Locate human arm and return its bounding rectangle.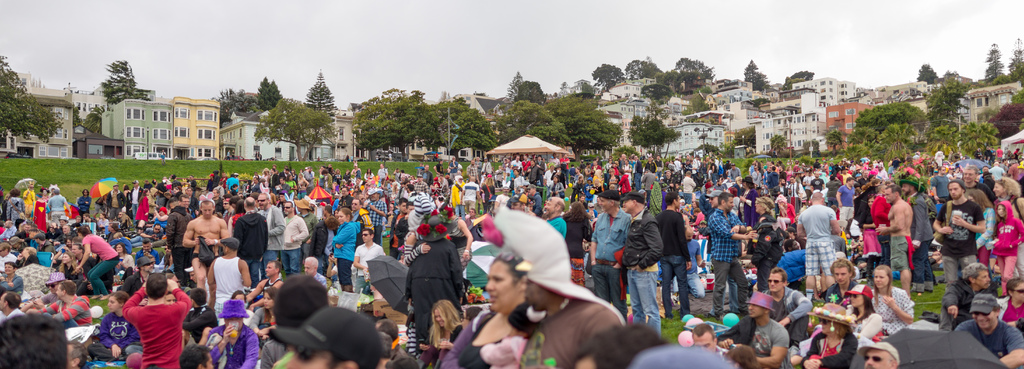
box(617, 166, 628, 187).
